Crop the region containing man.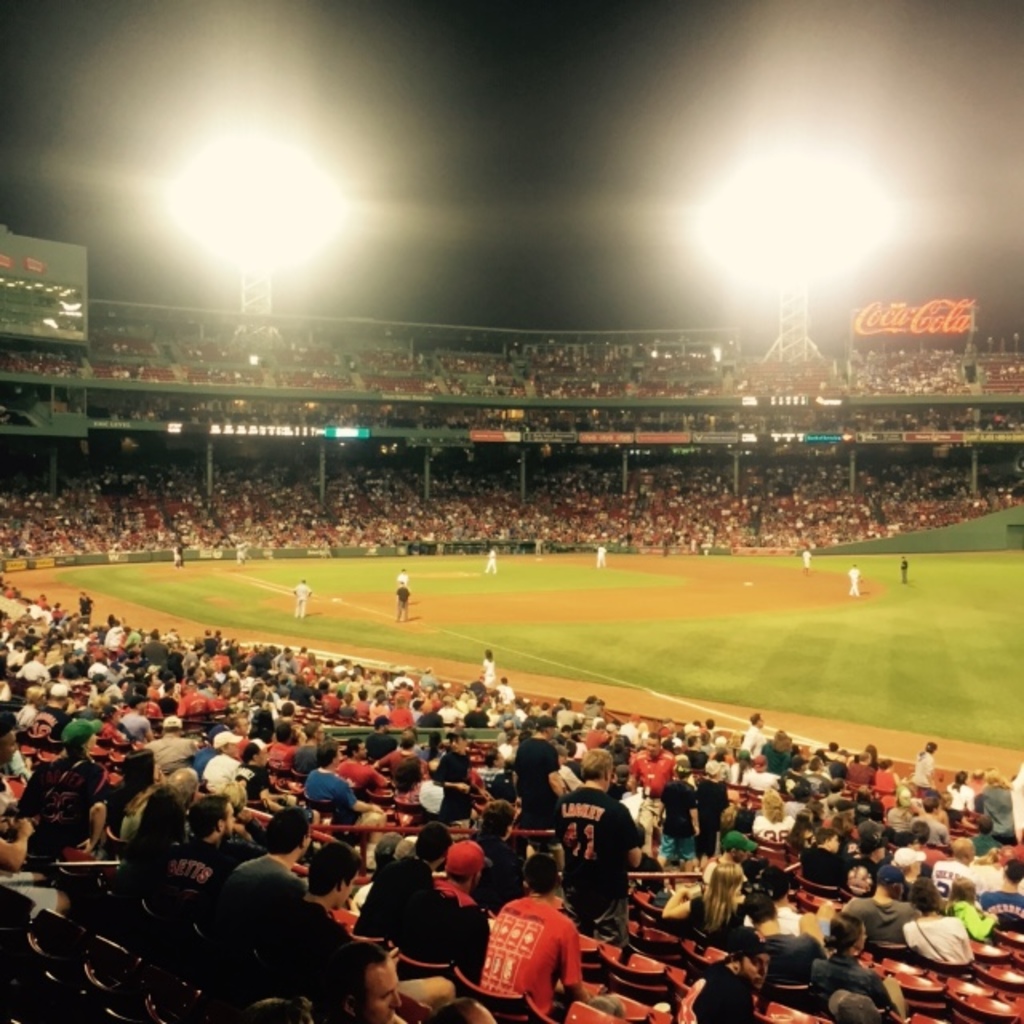
Crop region: x1=152 y1=787 x2=242 y2=898.
